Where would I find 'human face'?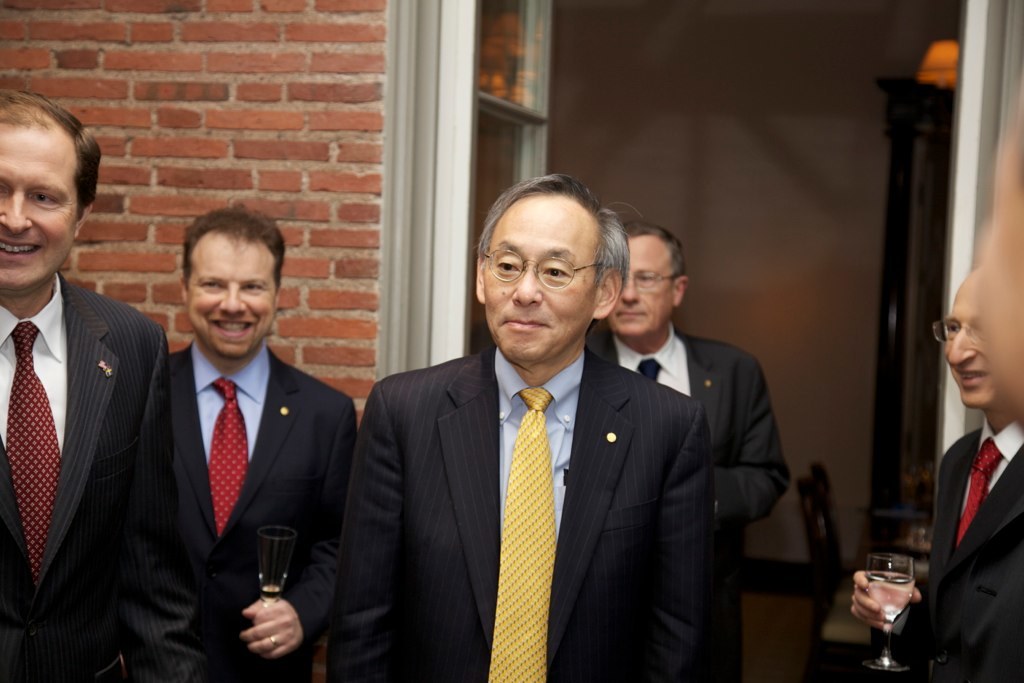
At box=[0, 128, 94, 282].
